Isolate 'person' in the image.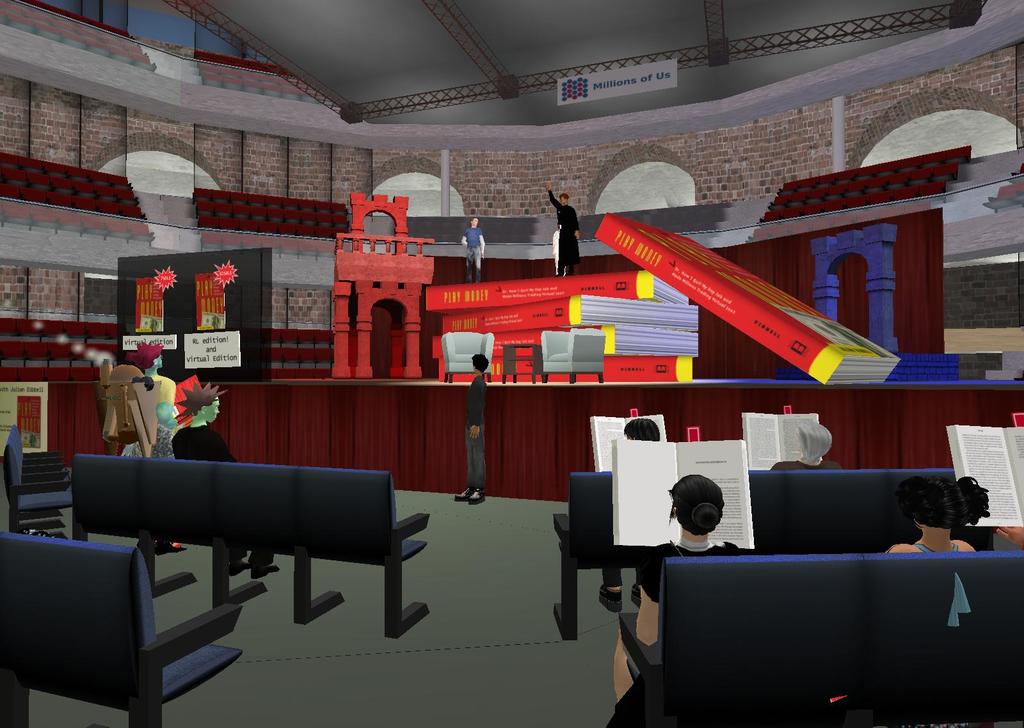
Isolated region: [876,473,988,562].
